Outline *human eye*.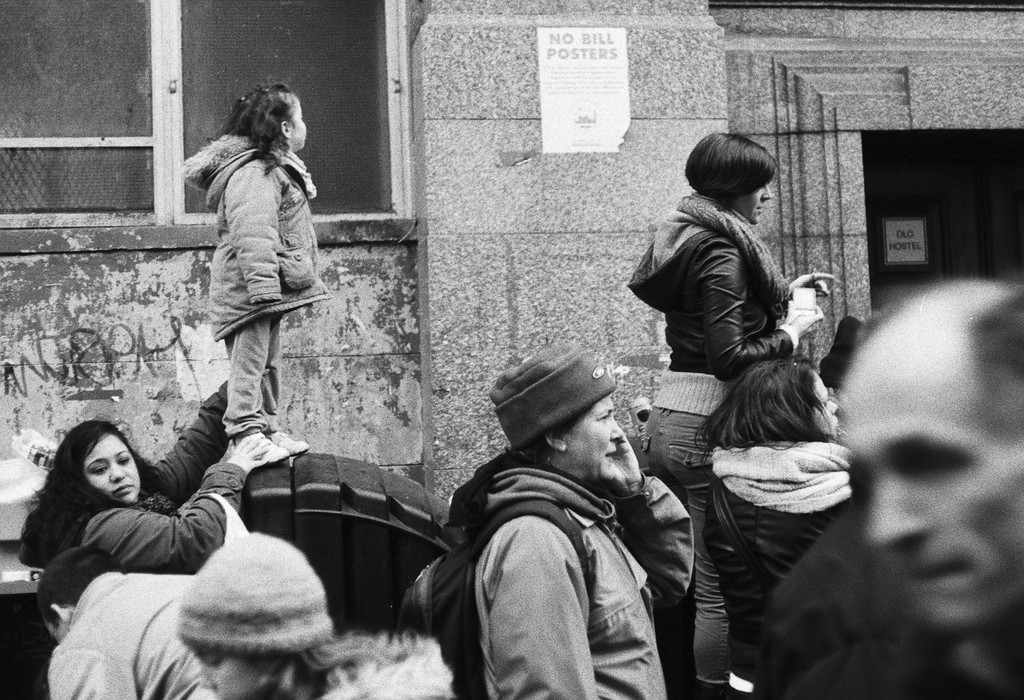
Outline: crop(91, 457, 112, 477).
